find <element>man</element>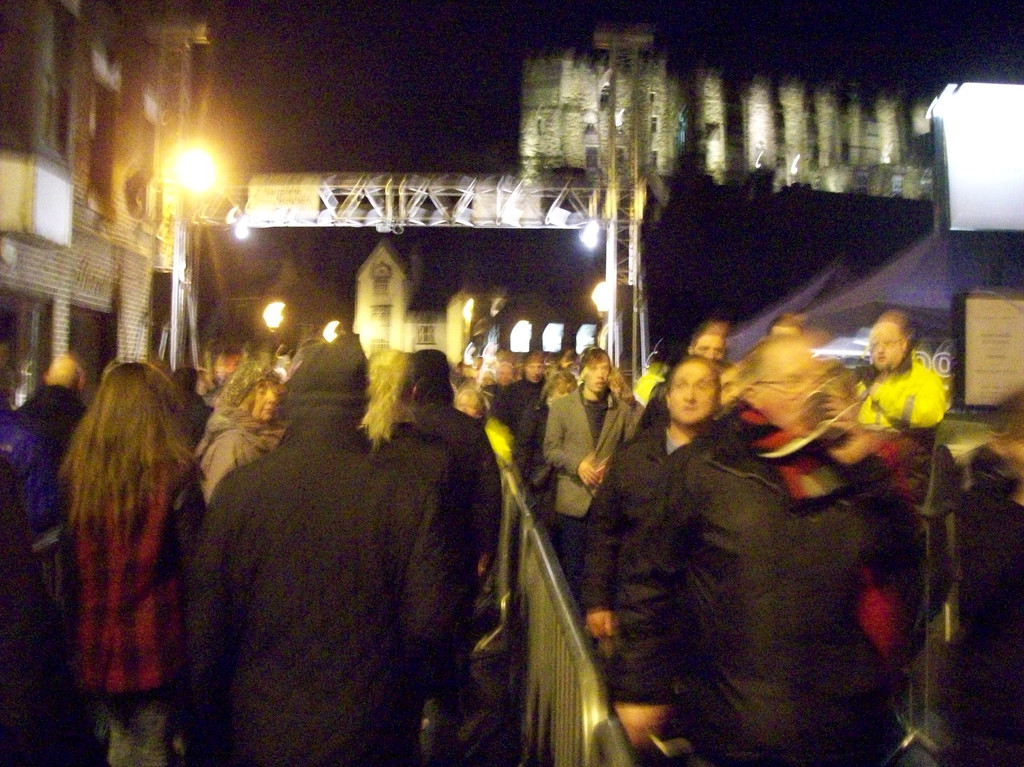
491,351,560,453
